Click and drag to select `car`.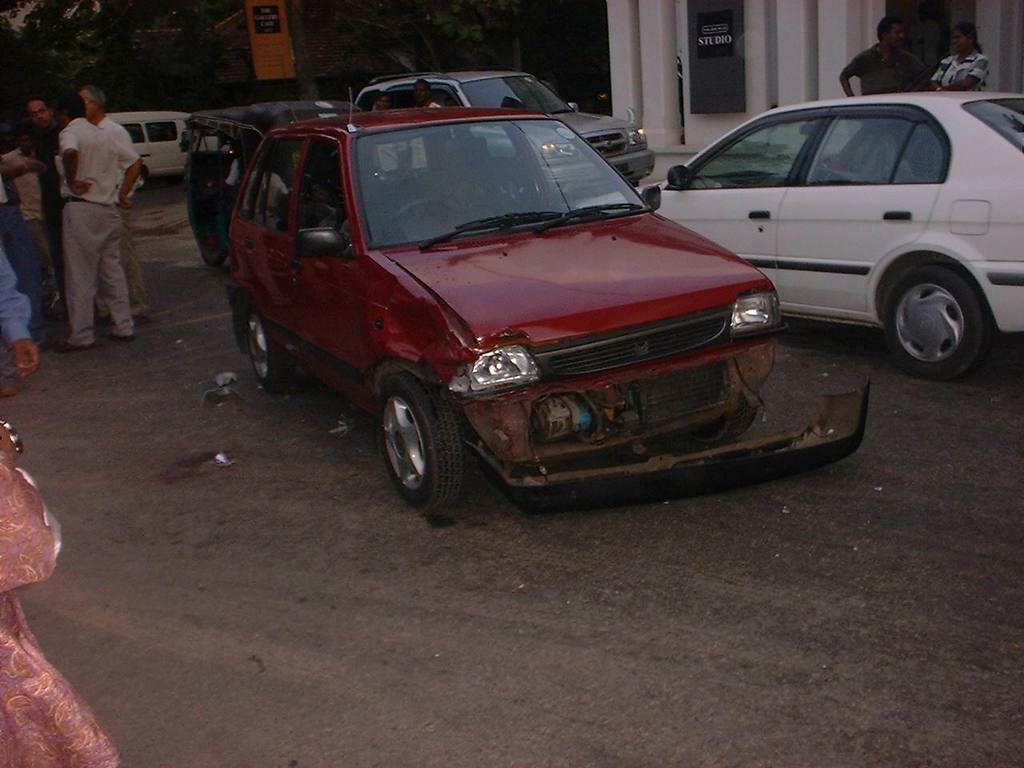
Selection: 579,86,1023,374.
